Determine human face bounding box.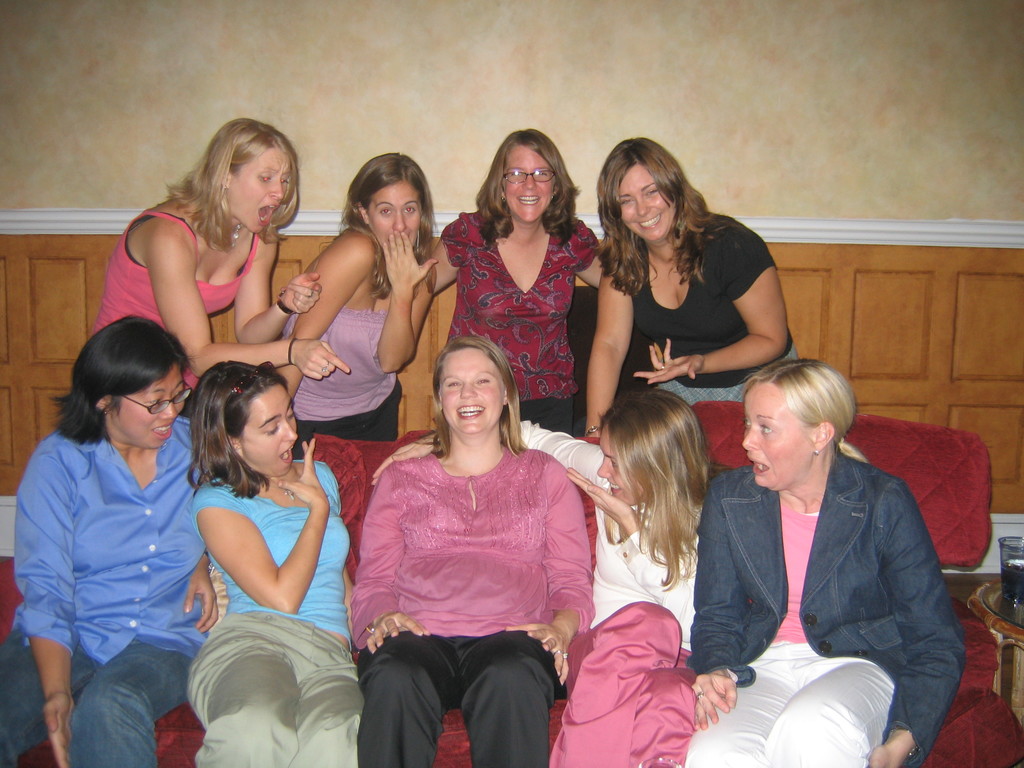
Determined: region(619, 164, 675, 248).
